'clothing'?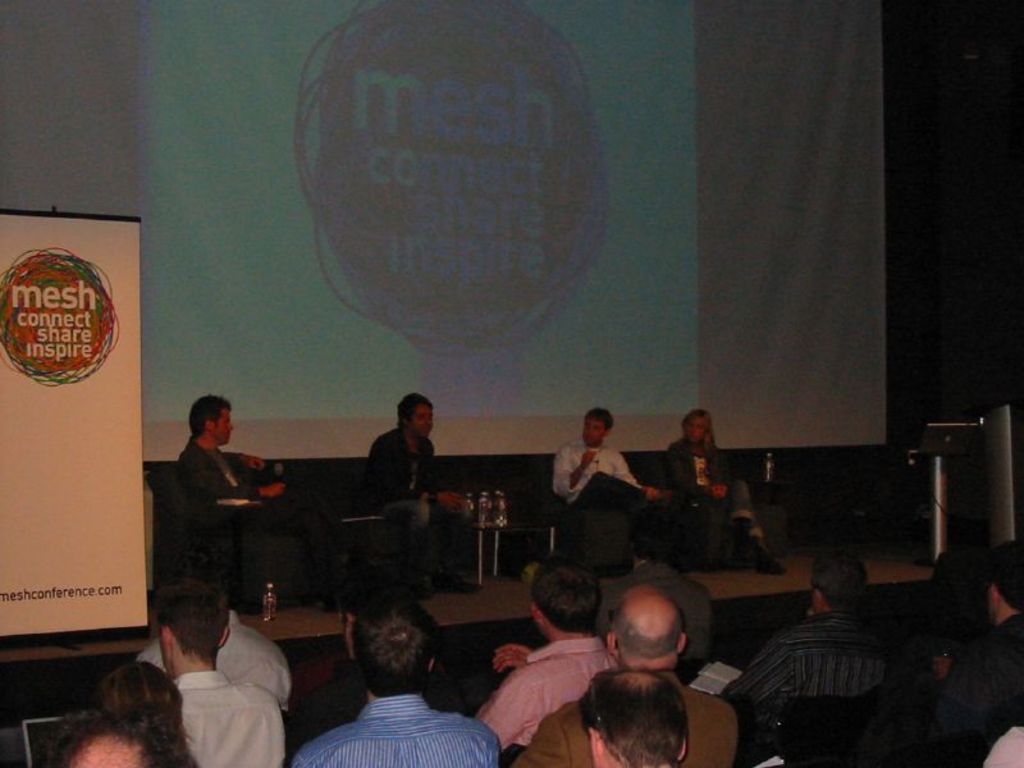
rect(728, 613, 888, 749)
